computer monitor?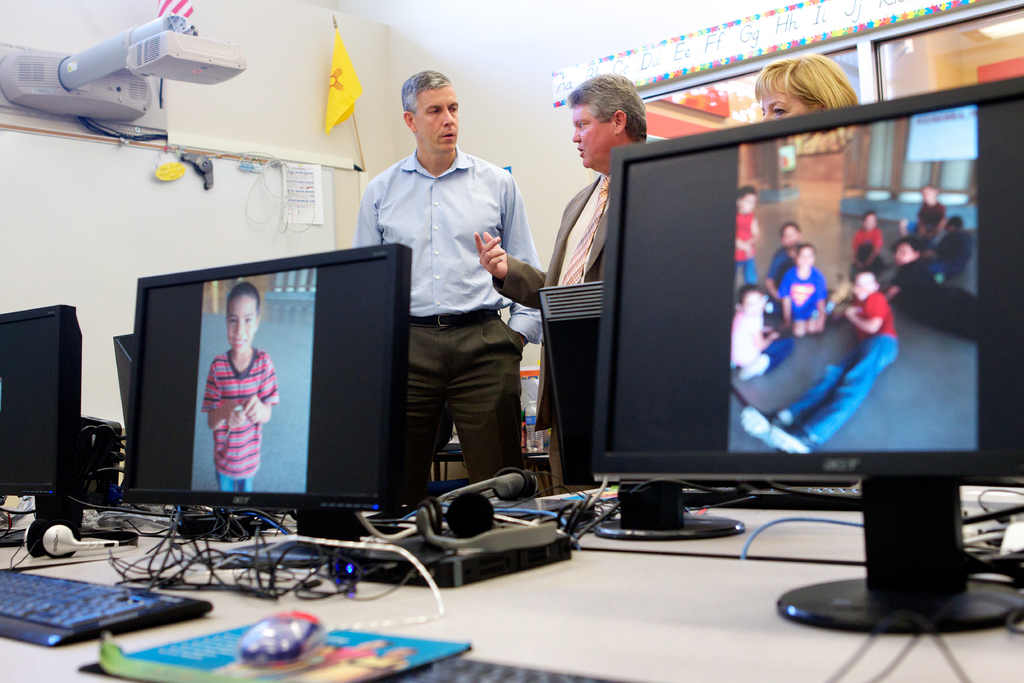
[98,320,138,452]
